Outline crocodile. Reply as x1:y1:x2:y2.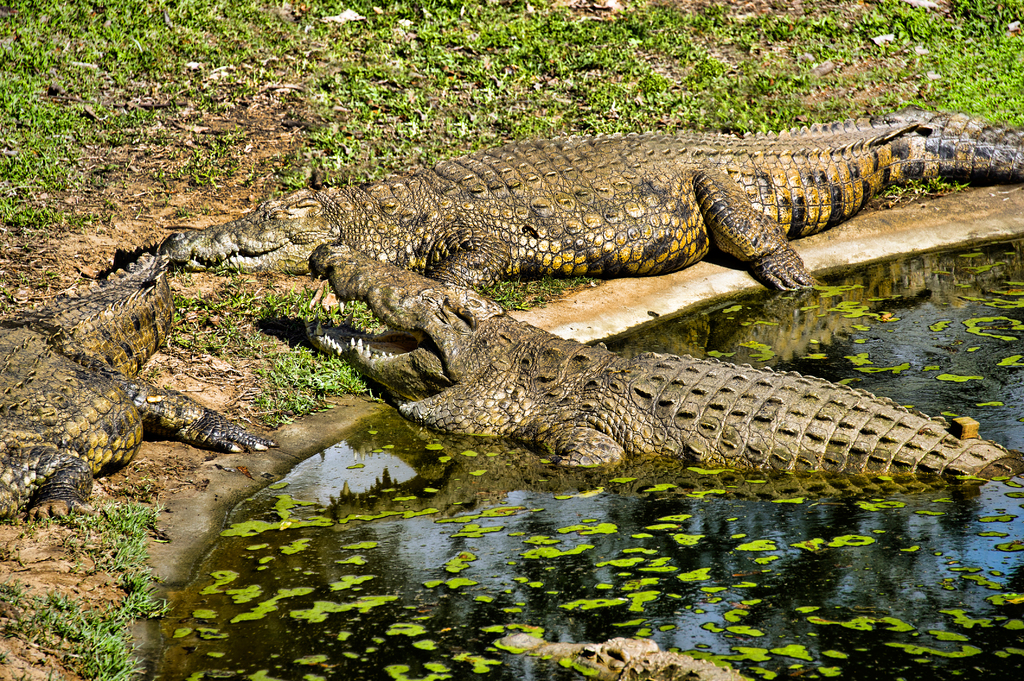
0:250:277:520.
